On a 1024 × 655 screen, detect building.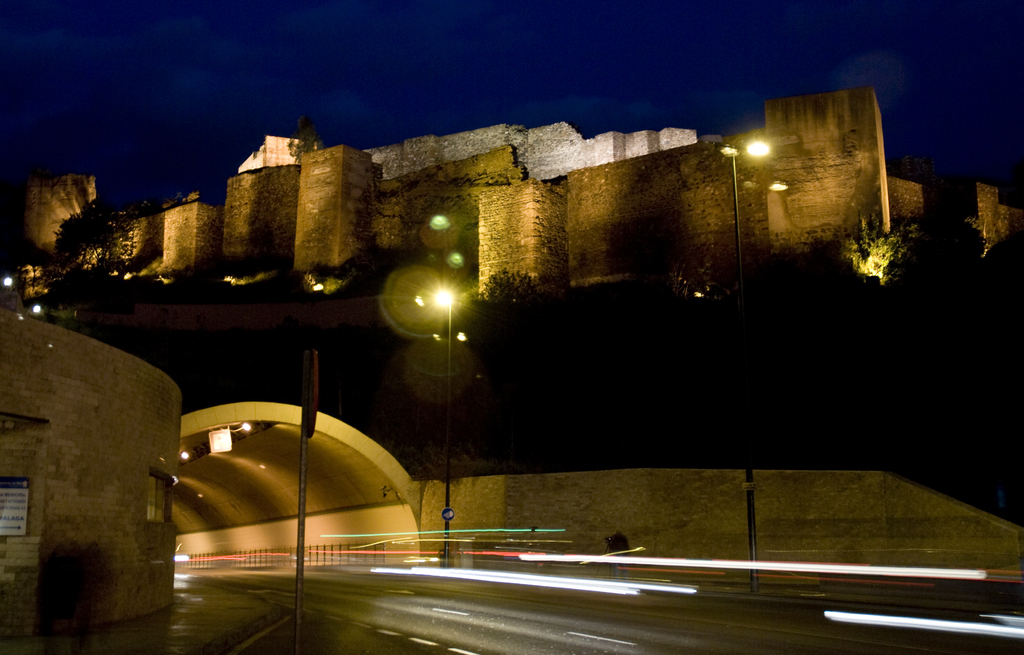
select_region(0, 309, 180, 638).
